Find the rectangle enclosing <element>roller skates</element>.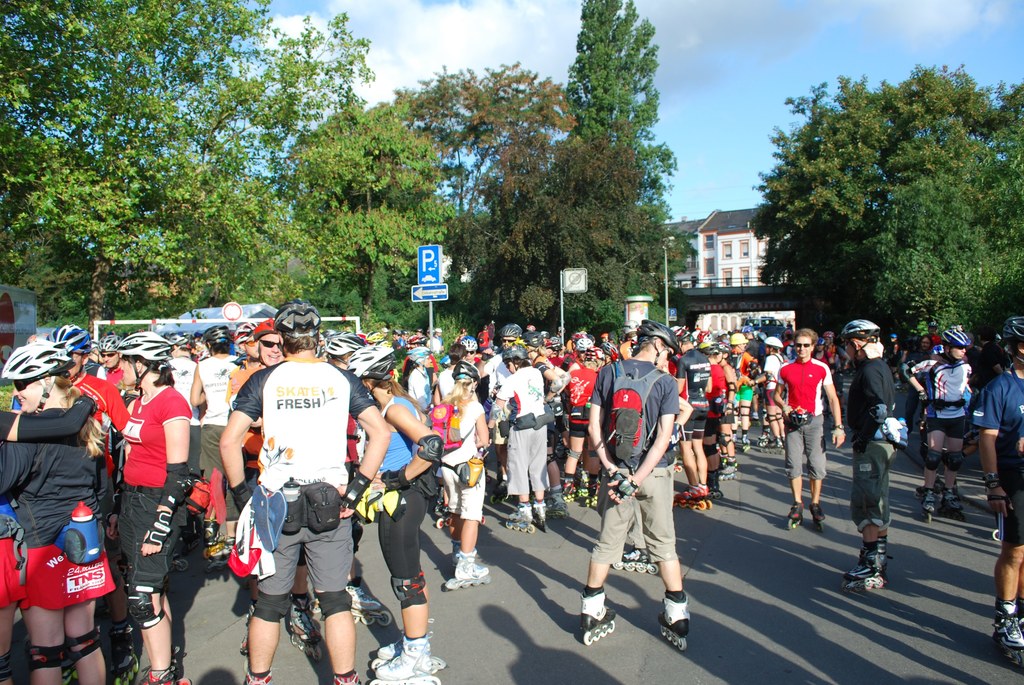
region(921, 487, 935, 525).
